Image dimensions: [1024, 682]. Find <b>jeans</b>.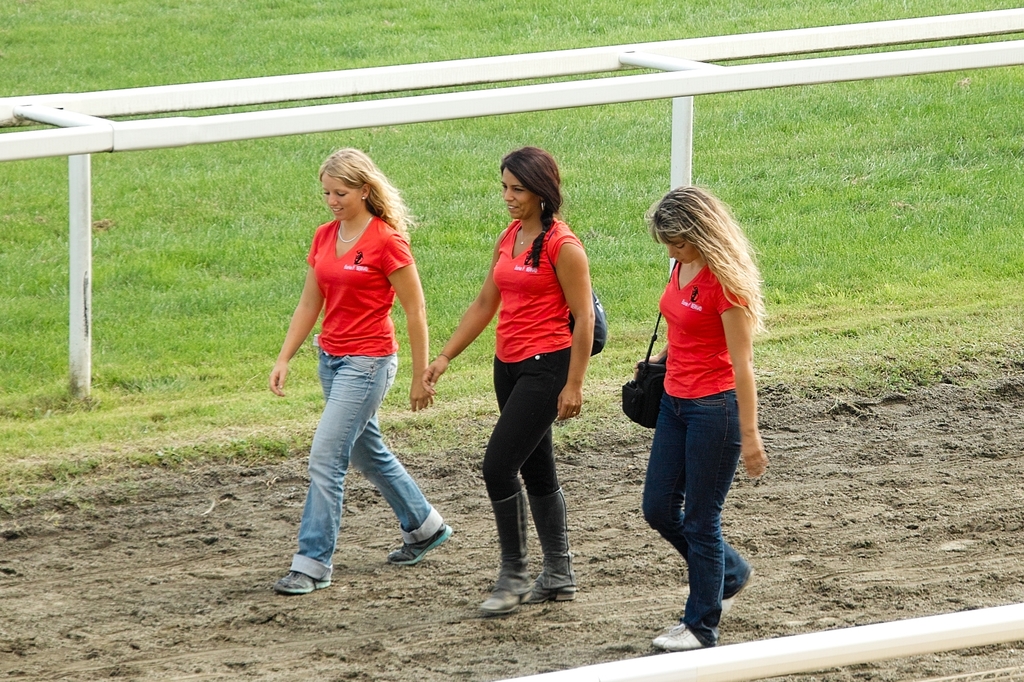
[x1=286, y1=365, x2=428, y2=577].
